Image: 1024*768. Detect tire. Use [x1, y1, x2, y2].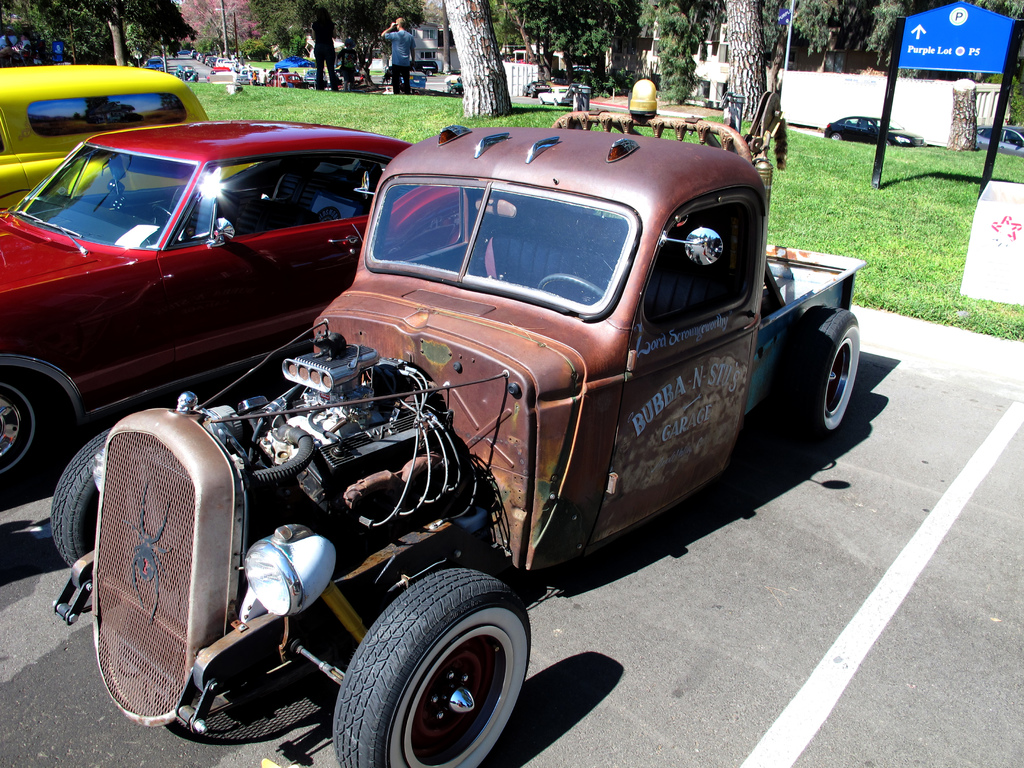
[830, 129, 842, 139].
